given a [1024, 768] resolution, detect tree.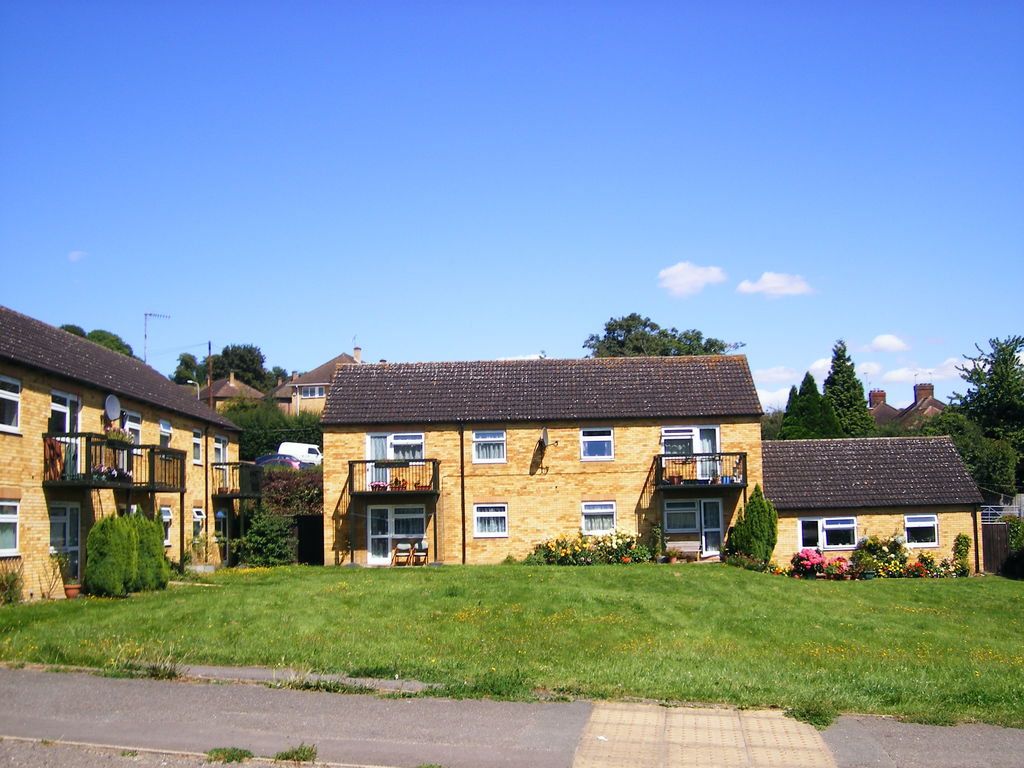
crop(769, 388, 801, 442).
